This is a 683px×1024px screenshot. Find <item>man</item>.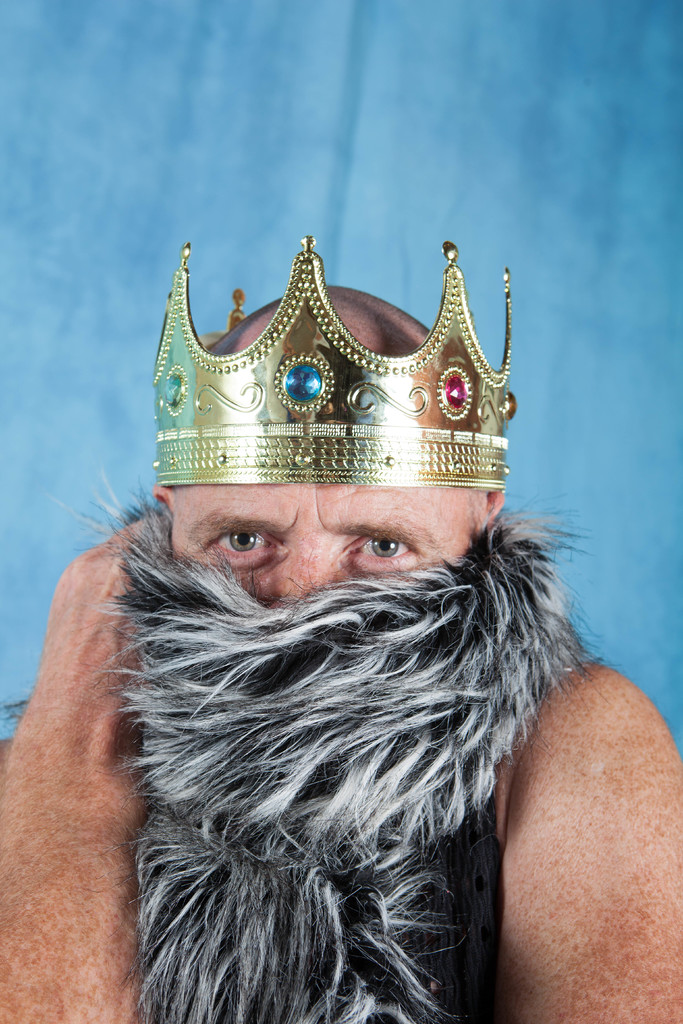
Bounding box: BBox(22, 184, 633, 993).
